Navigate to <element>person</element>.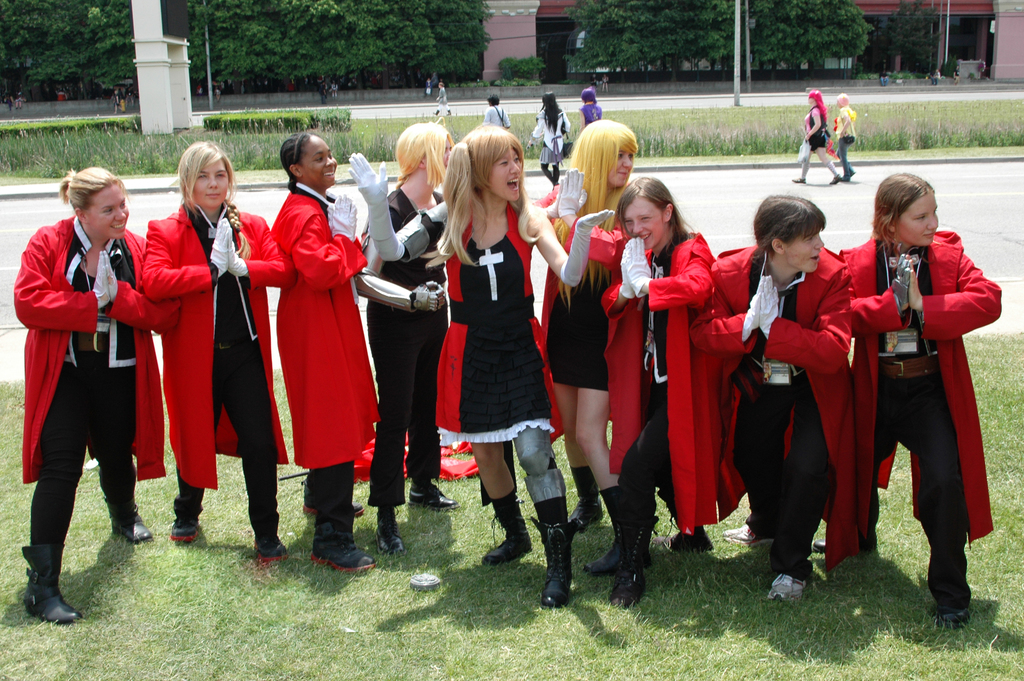
Navigation target: detection(110, 86, 121, 116).
